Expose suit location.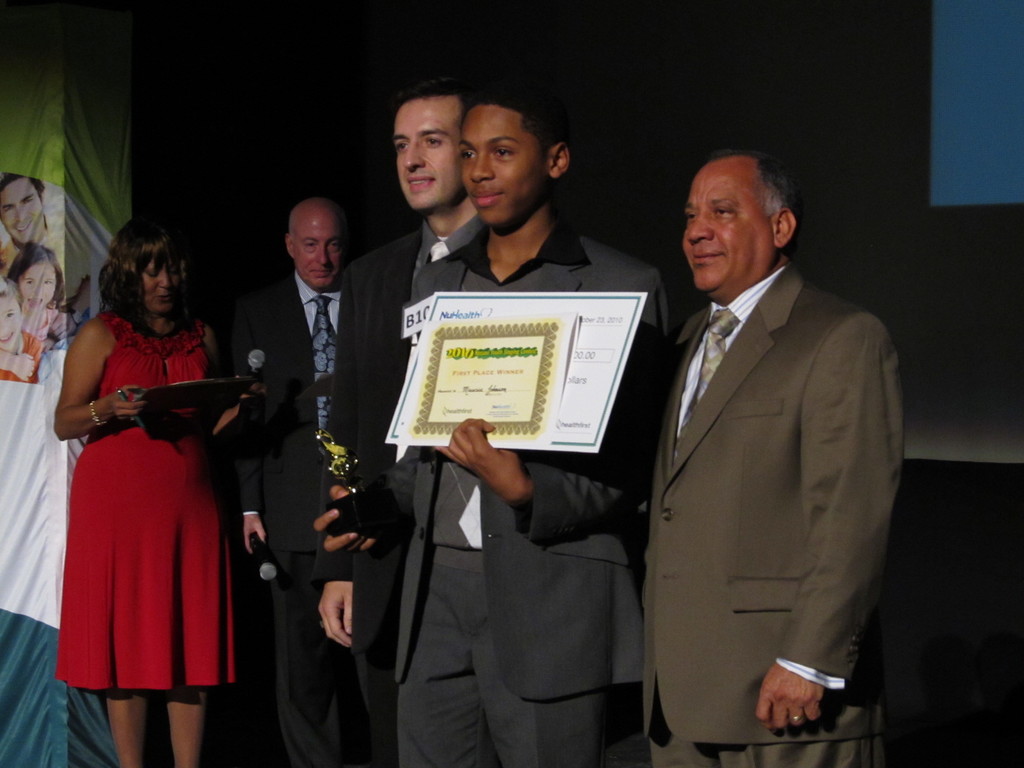
Exposed at 409 203 676 767.
